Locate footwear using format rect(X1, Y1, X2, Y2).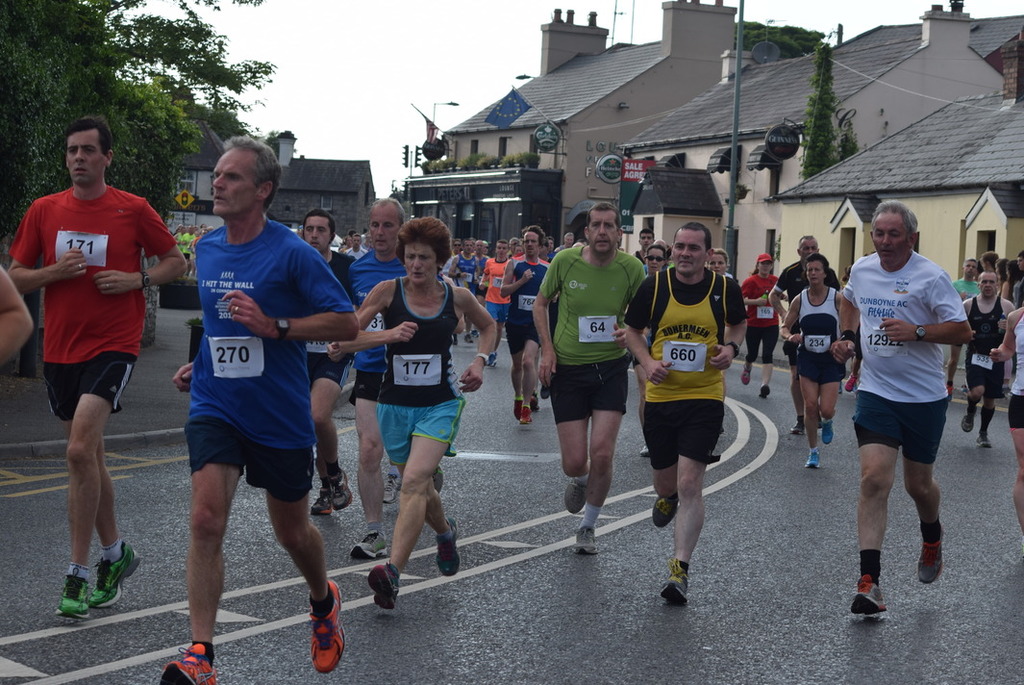
rect(92, 541, 143, 603).
